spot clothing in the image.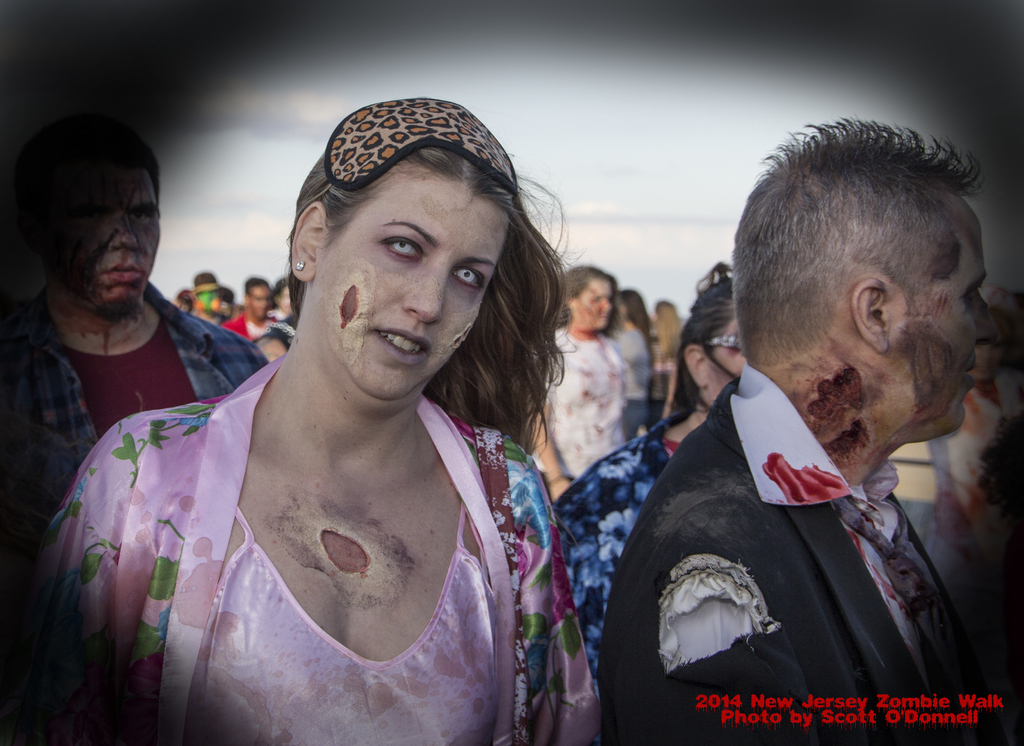
clothing found at rect(550, 404, 710, 674).
